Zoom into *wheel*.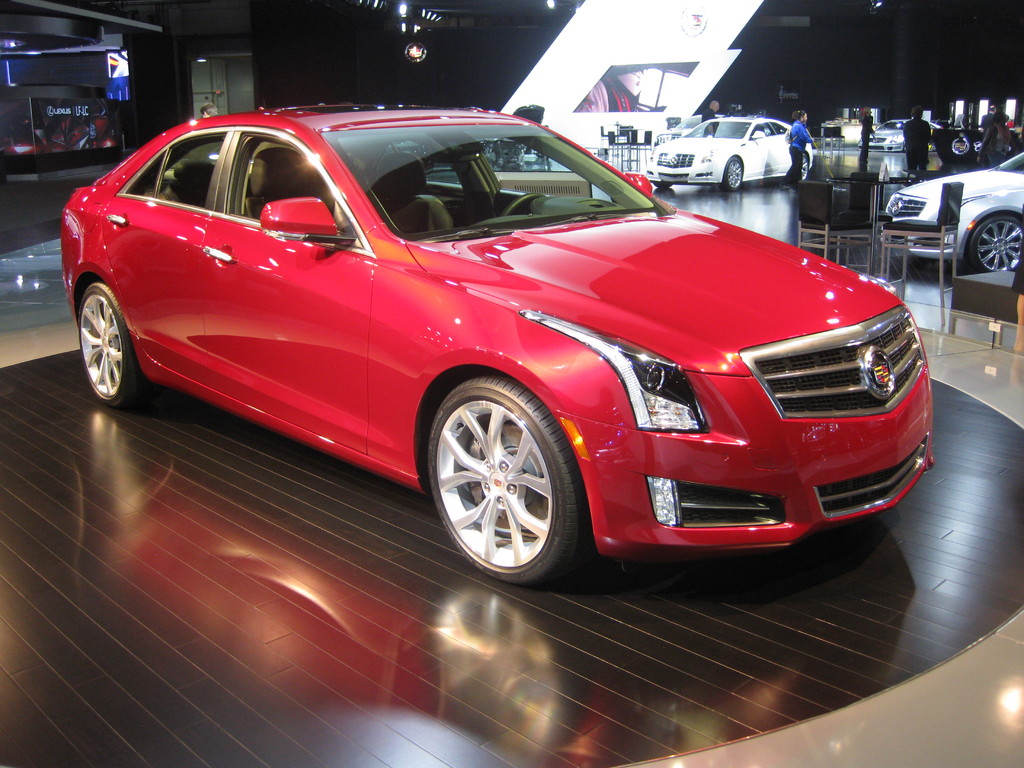
Zoom target: x1=801, y1=156, x2=809, y2=180.
